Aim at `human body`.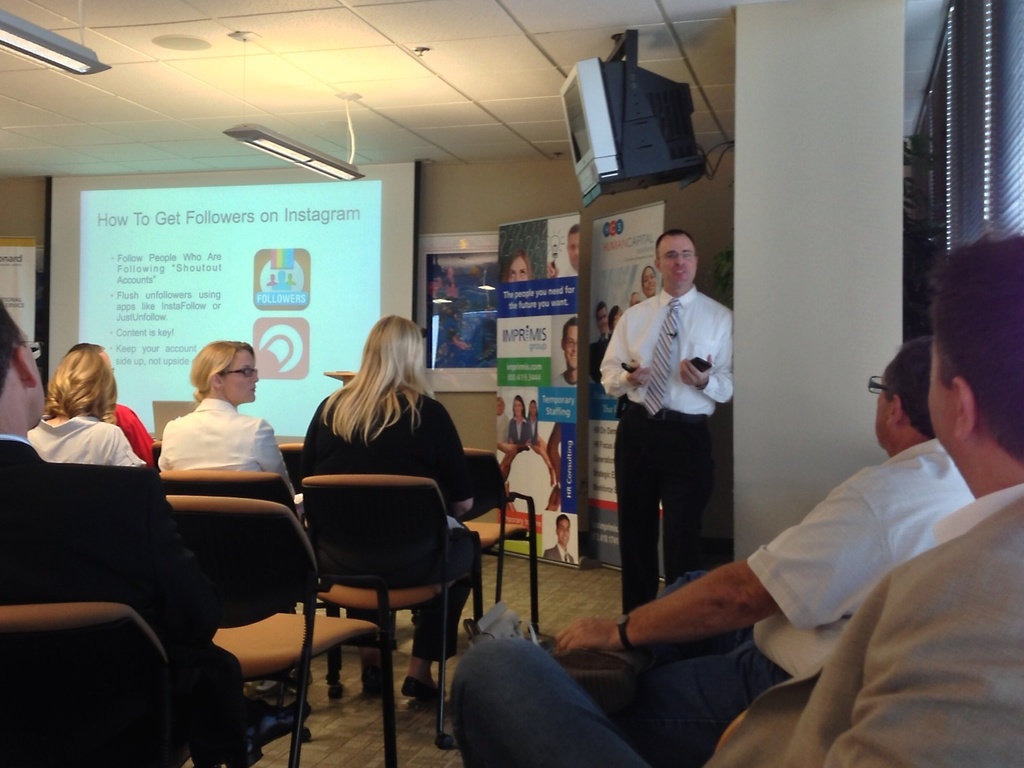
Aimed at Rect(552, 512, 575, 560).
